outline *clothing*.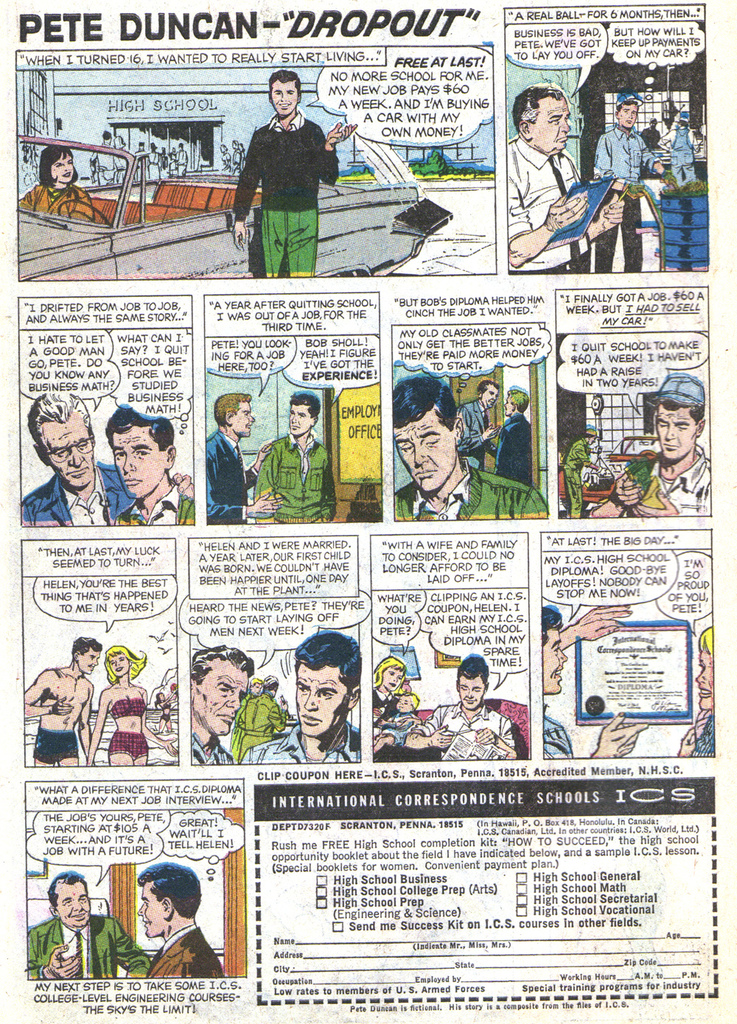
Outline: [x1=148, y1=921, x2=217, y2=979].
